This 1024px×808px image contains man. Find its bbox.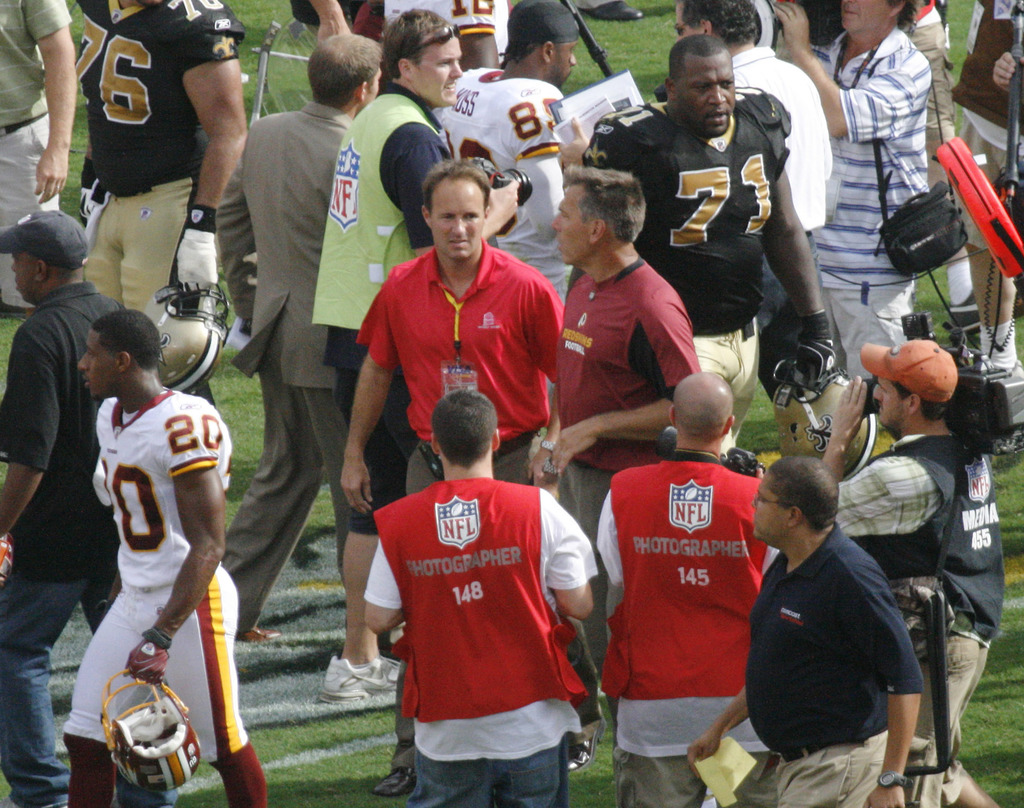
(x1=289, y1=5, x2=522, y2=711).
